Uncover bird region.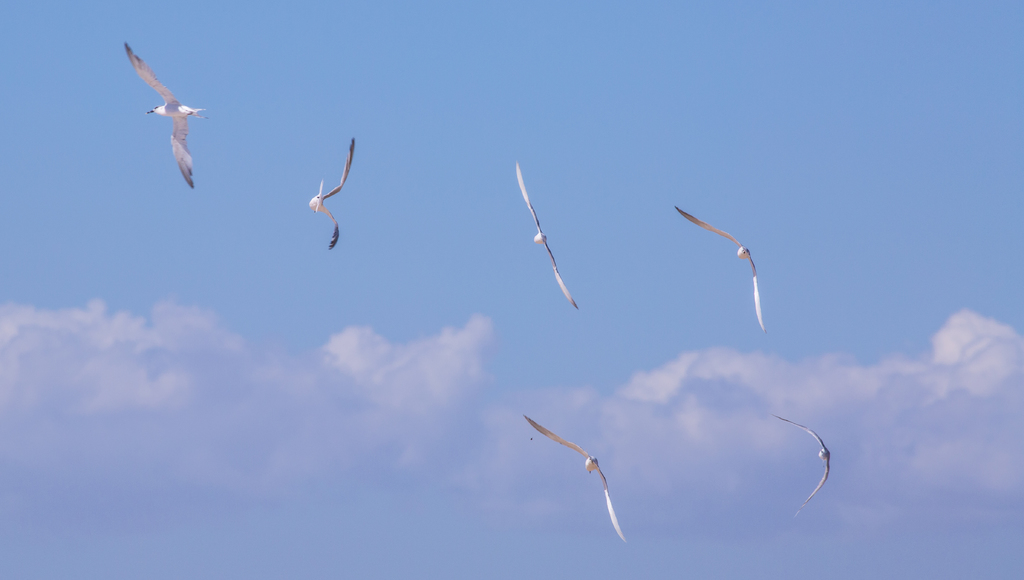
Uncovered: <bbox>508, 159, 584, 318</bbox>.
